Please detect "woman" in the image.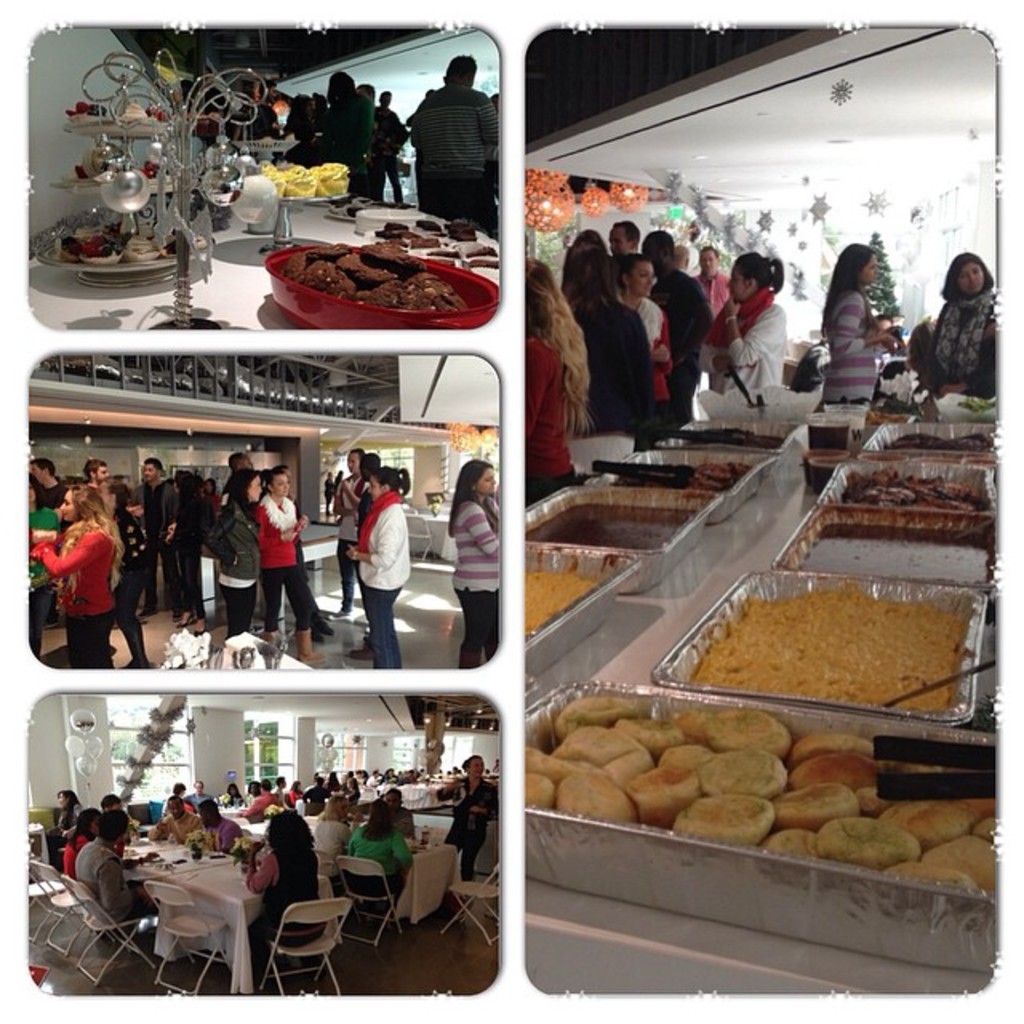
(x1=435, y1=752, x2=501, y2=883).
